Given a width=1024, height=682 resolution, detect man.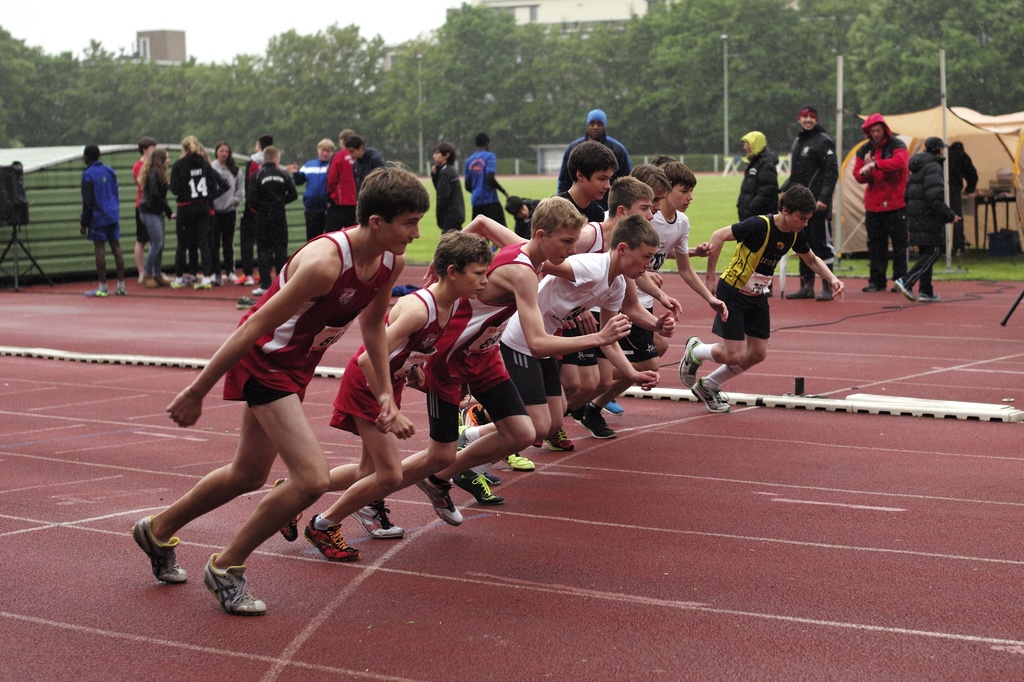
rect(776, 104, 838, 303).
